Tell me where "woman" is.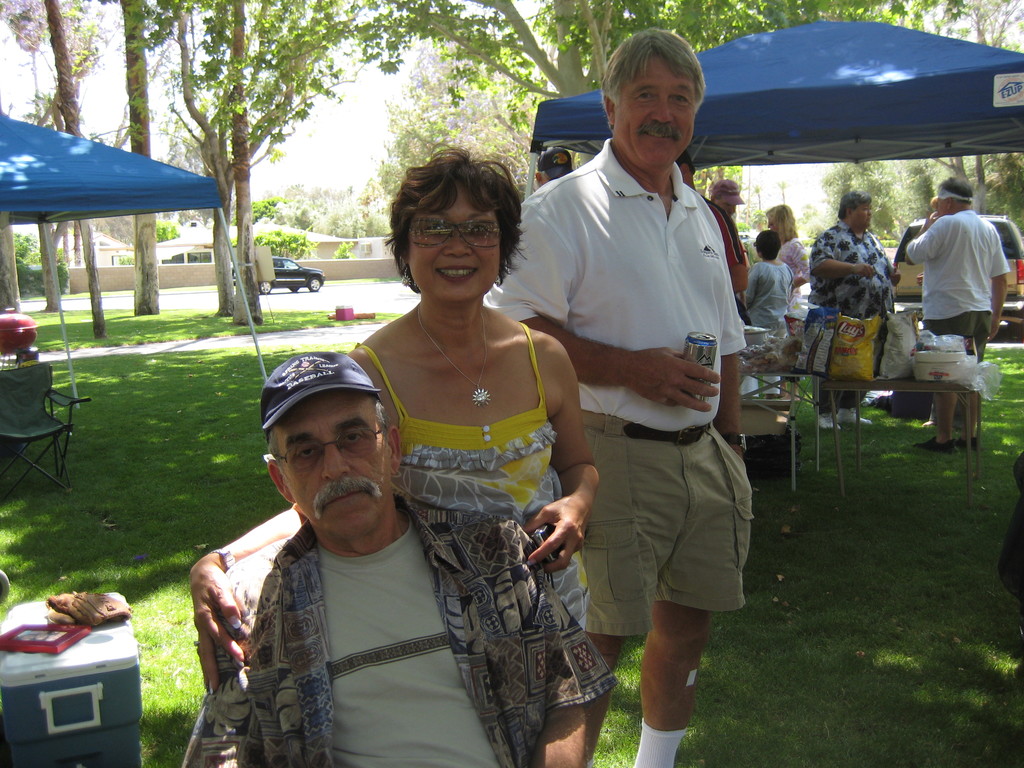
"woman" is at [x1=731, y1=226, x2=796, y2=398].
